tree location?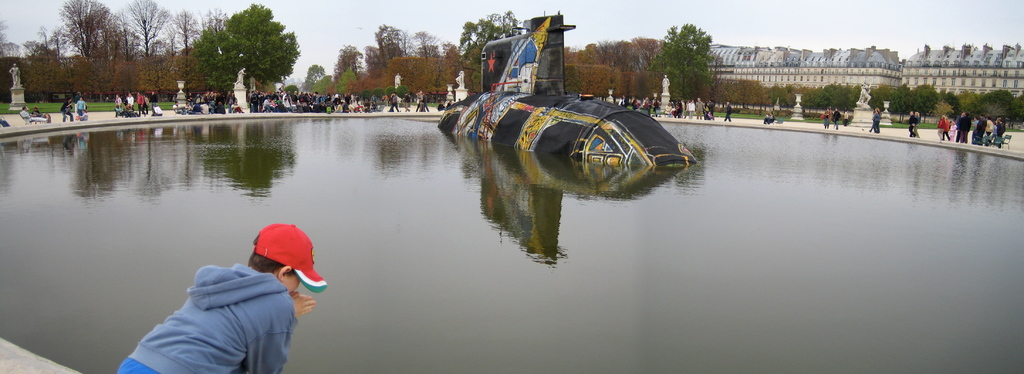
[456, 9, 528, 98]
